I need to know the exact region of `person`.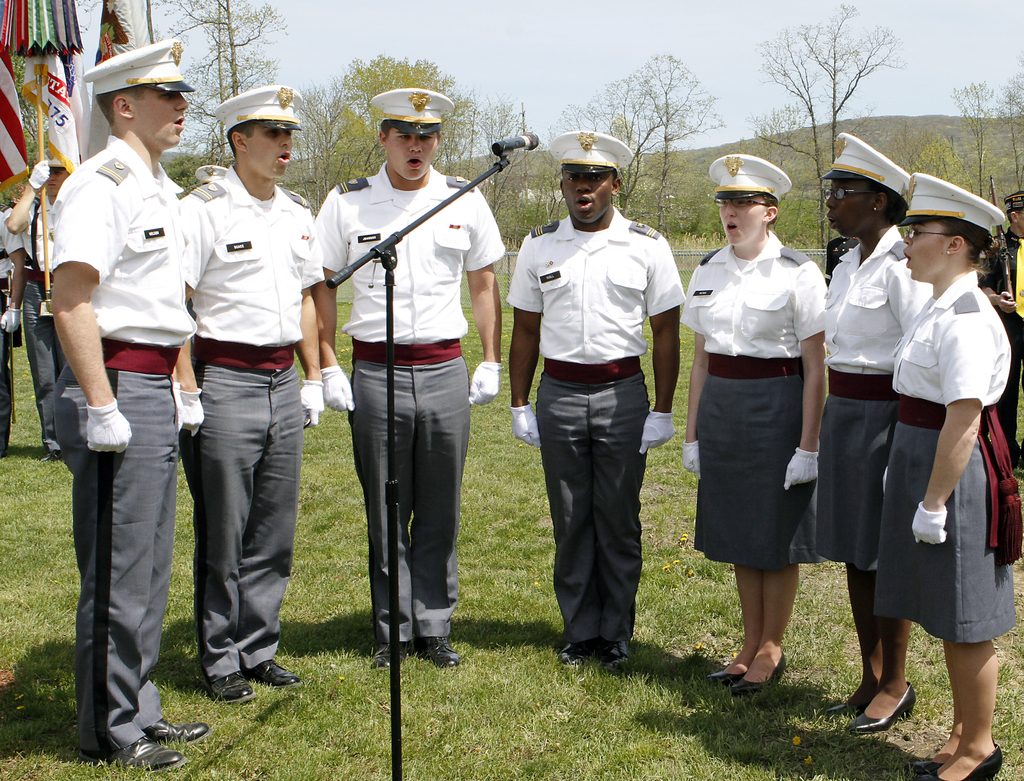
Region: l=1, t=138, r=117, b=460.
